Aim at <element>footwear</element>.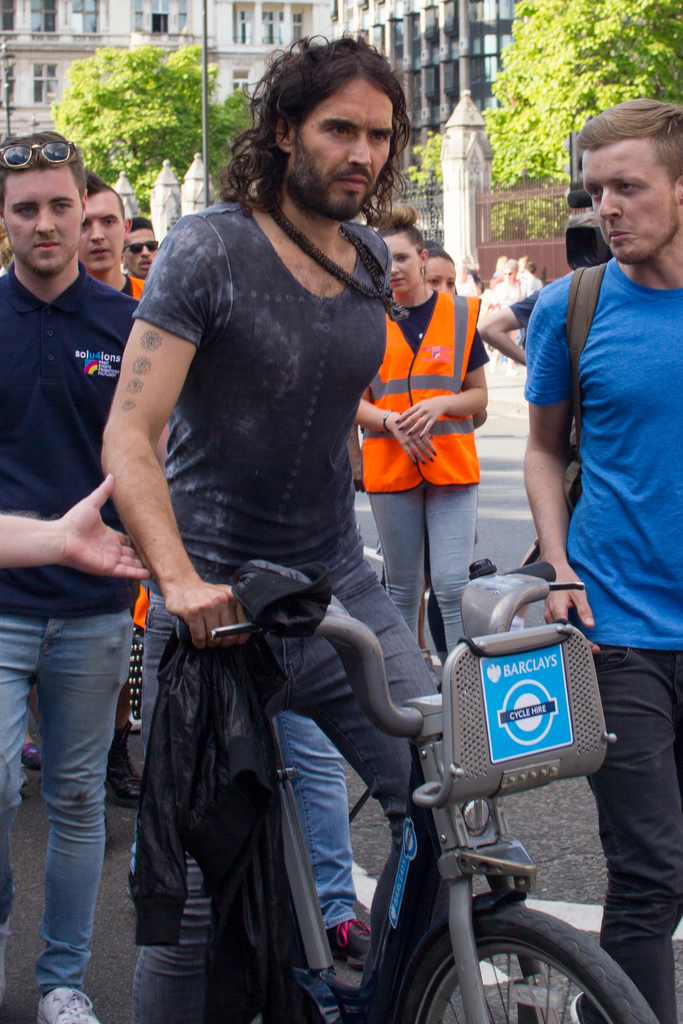
Aimed at x1=422, y1=650, x2=441, y2=684.
